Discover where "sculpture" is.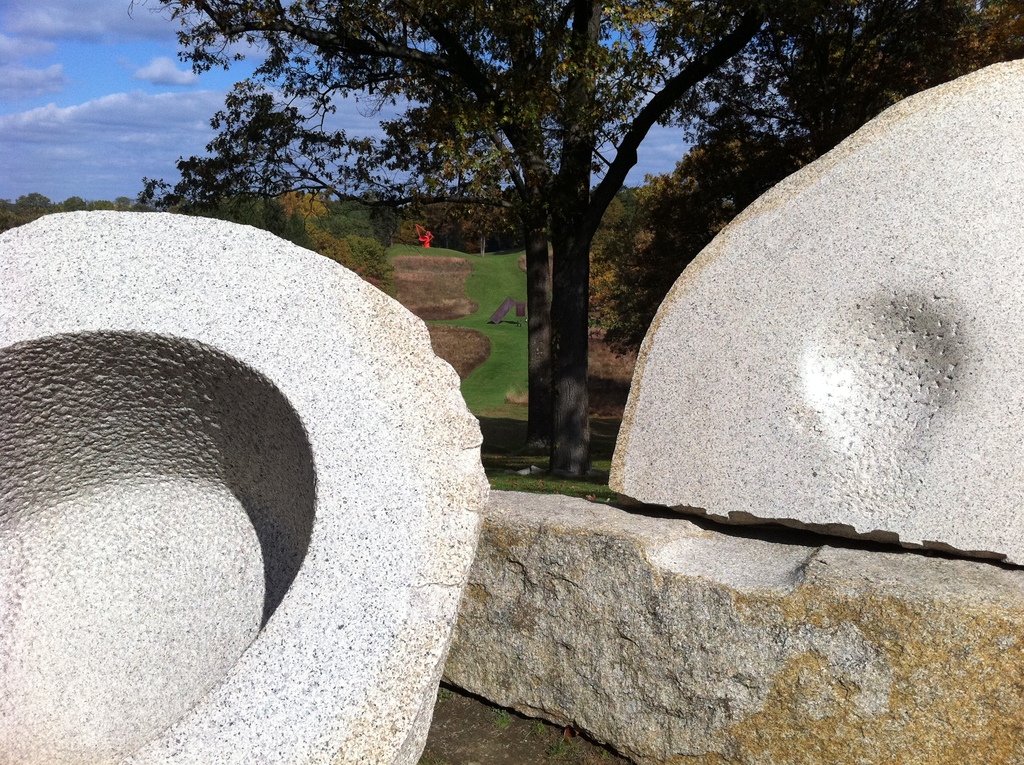
Discovered at 602:63:1023:576.
